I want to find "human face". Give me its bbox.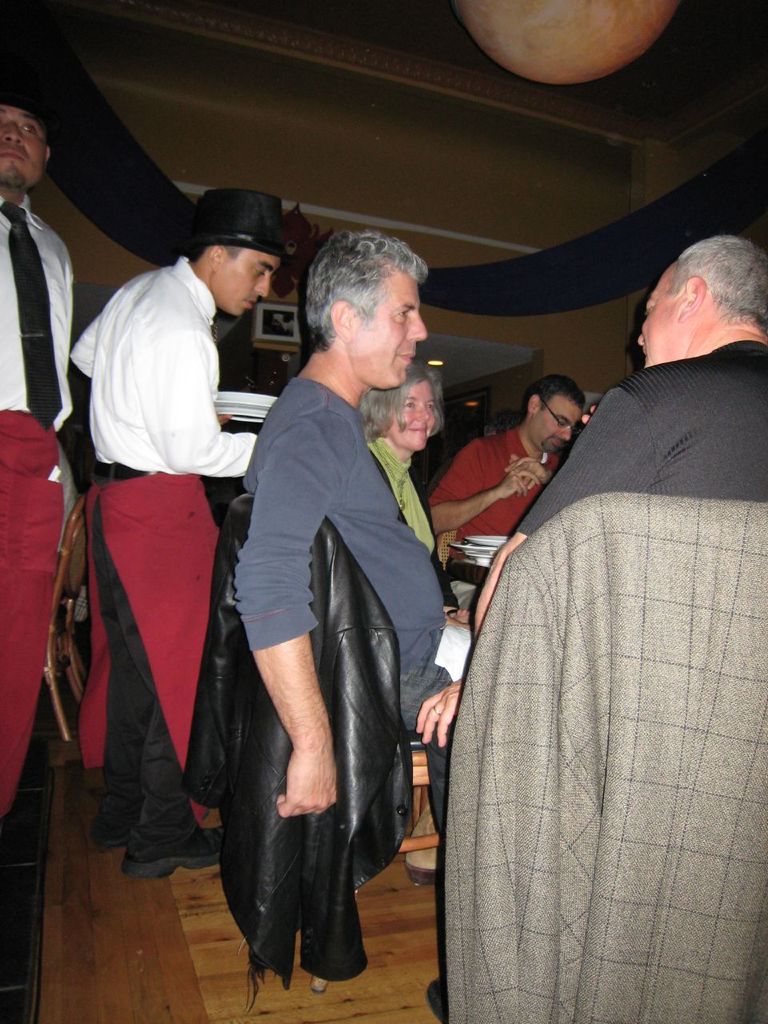
crop(210, 255, 282, 320).
